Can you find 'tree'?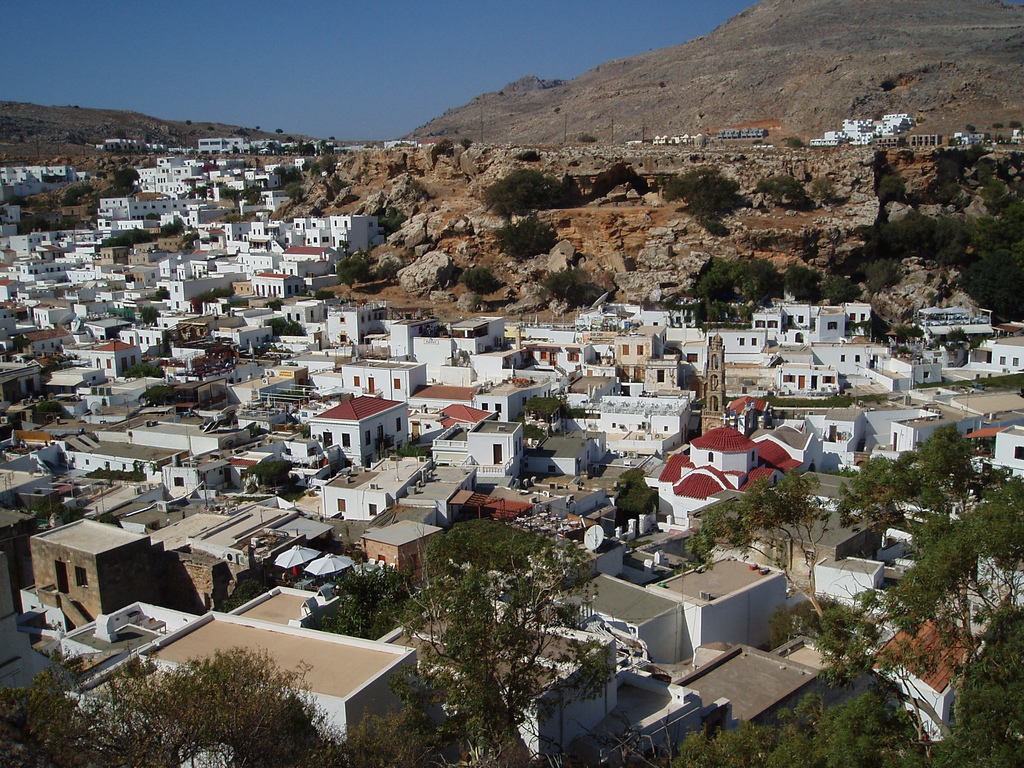
Yes, bounding box: rect(113, 170, 144, 197).
